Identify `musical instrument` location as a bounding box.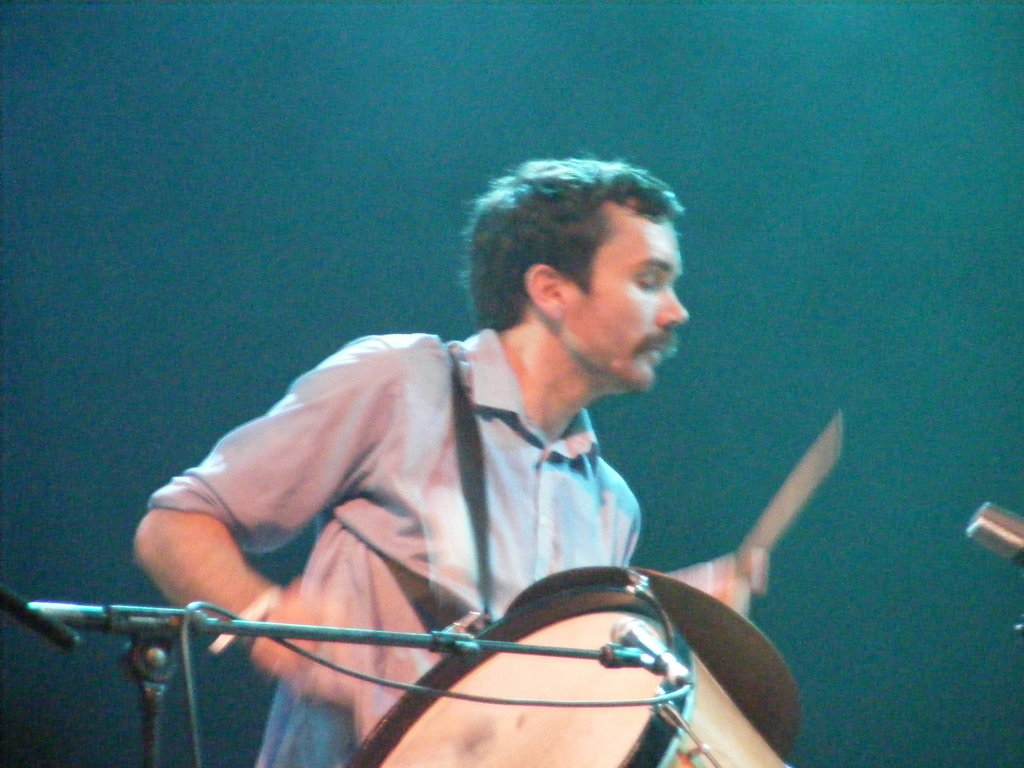
346:565:791:767.
